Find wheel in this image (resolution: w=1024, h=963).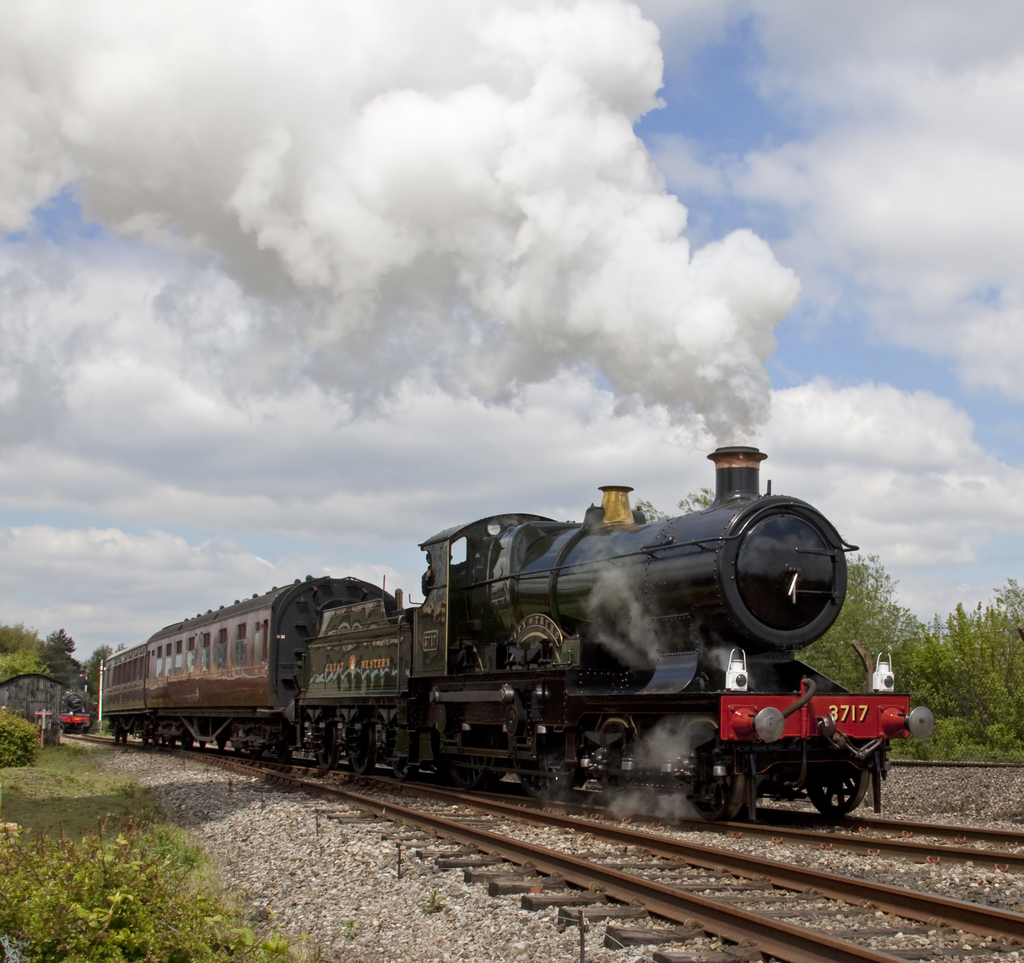
pyautogui.locateOnScreen(687, 744, 746, 824).
